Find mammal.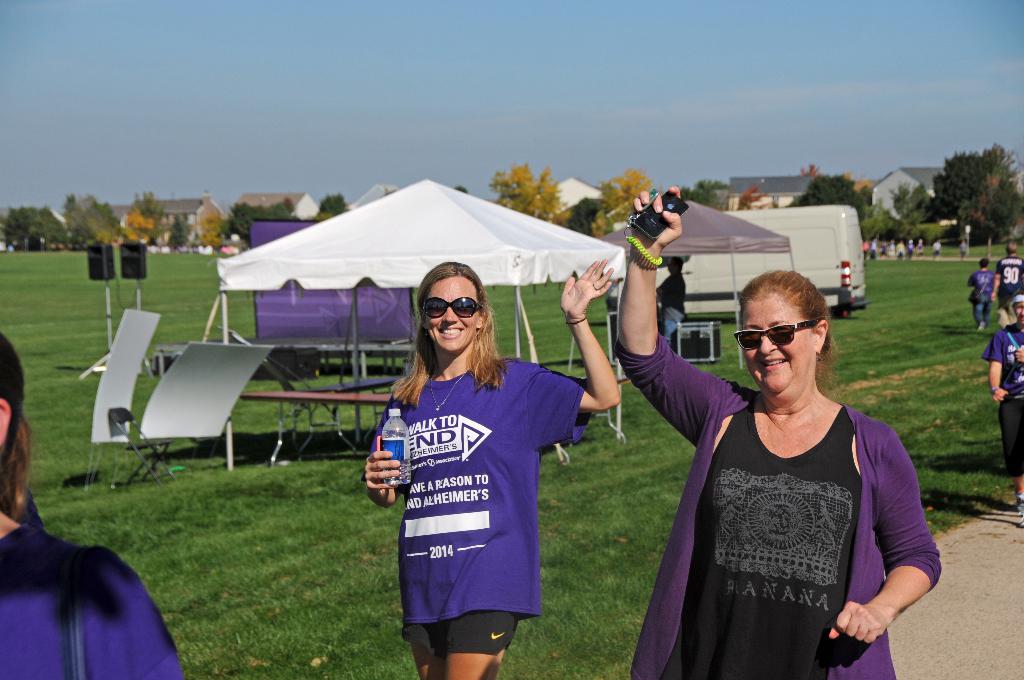
(left=995, top=240, right=1023, bottom=331).
